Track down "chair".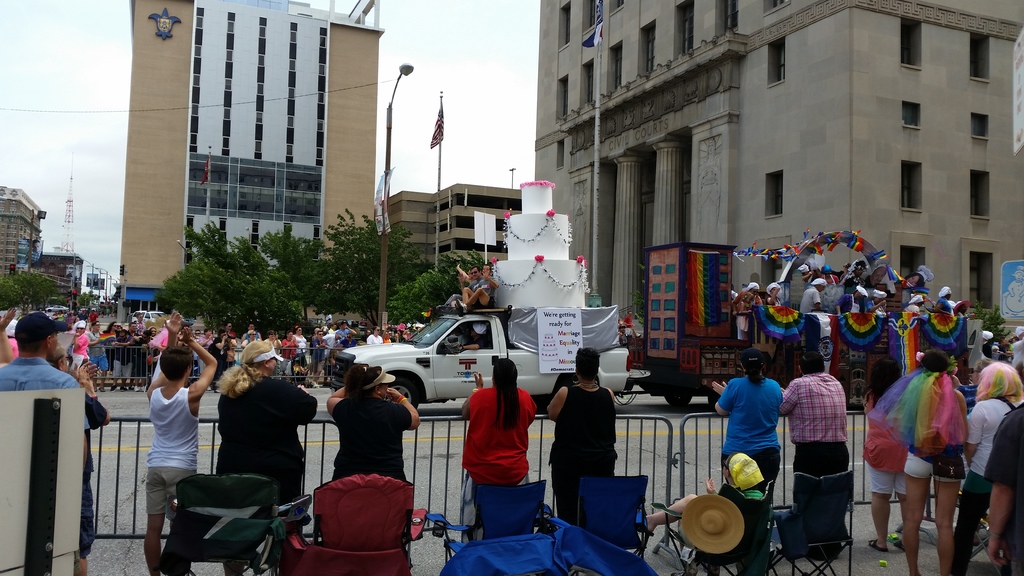
Tracked to (653,497,766,575).
